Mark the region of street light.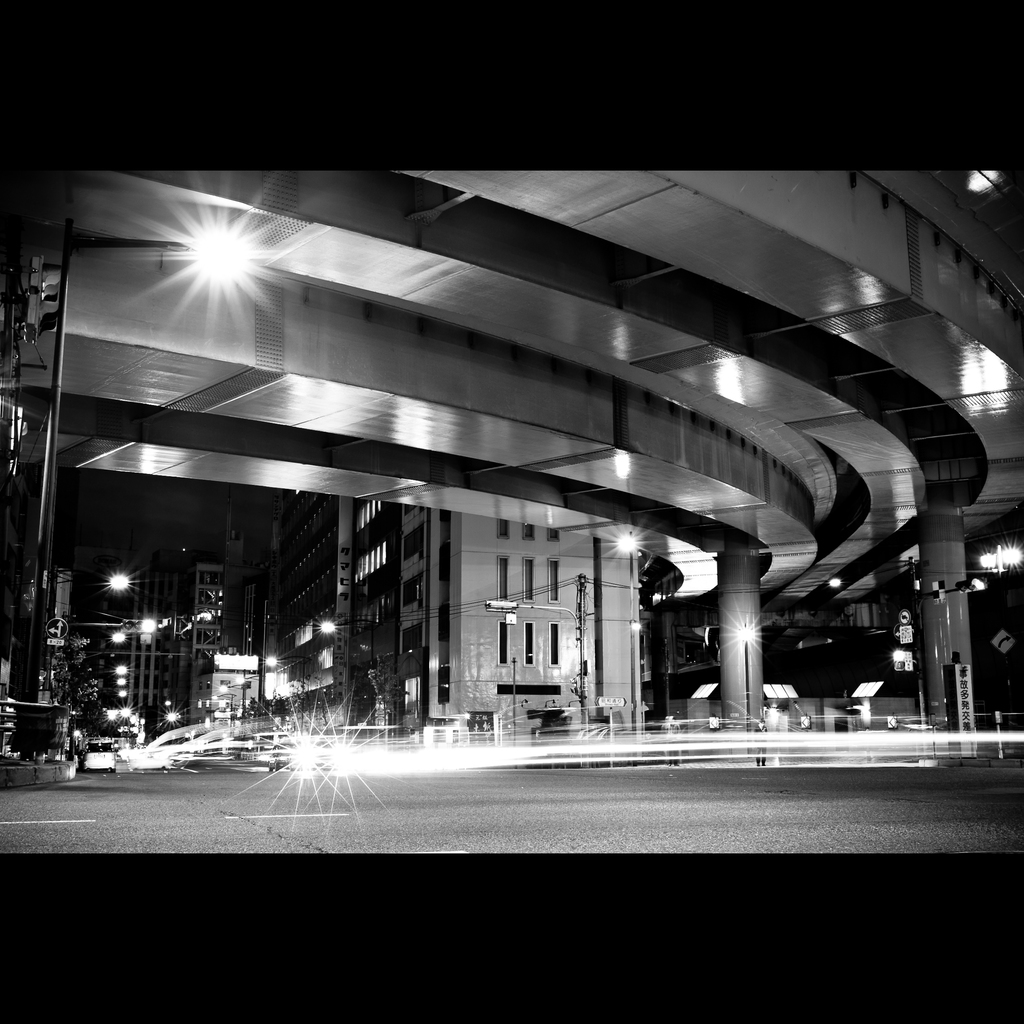
Region: (185, 215, 272, 290).
